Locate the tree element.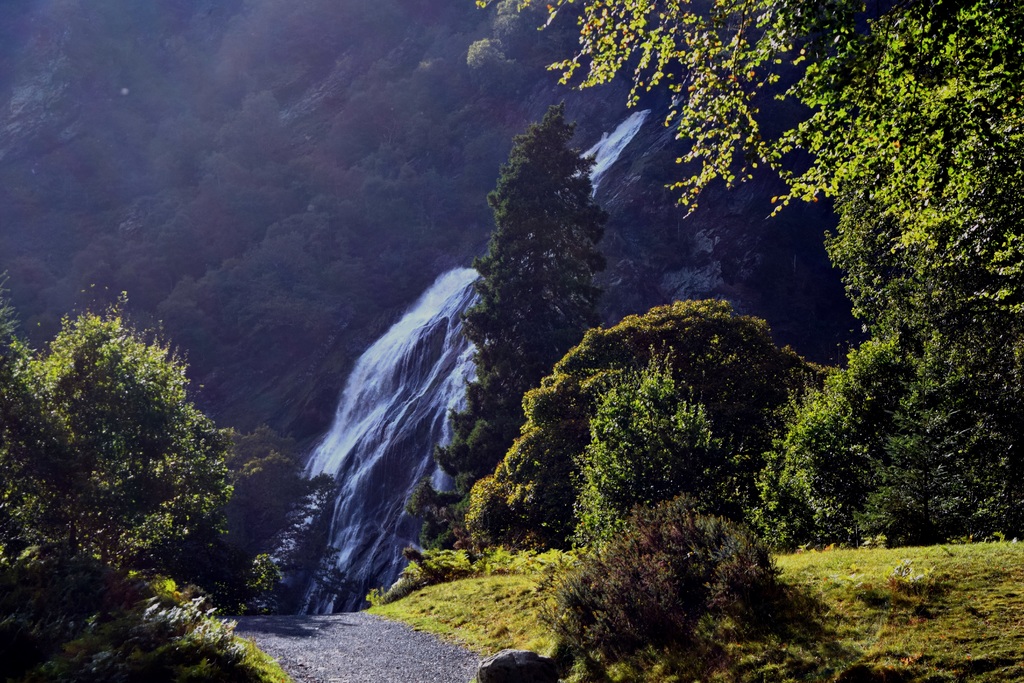
Element bbox: detection(0, 273, 294, 617).
